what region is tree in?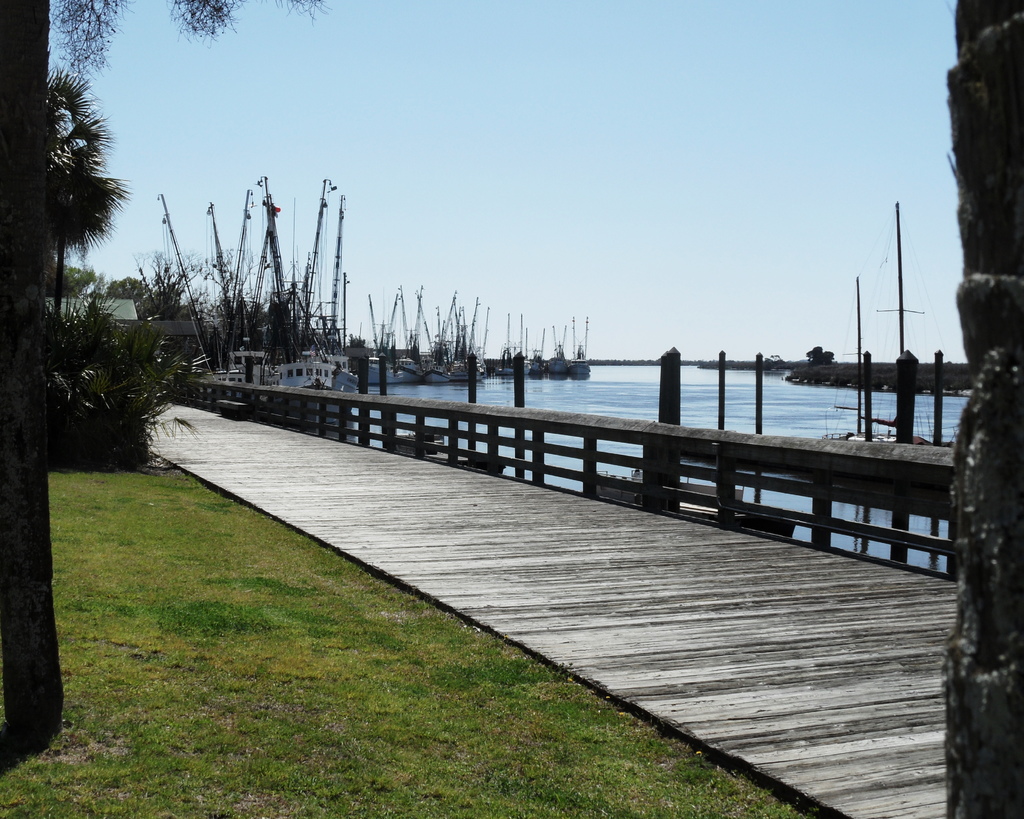
bbox=(760, 350, 787, 375).
